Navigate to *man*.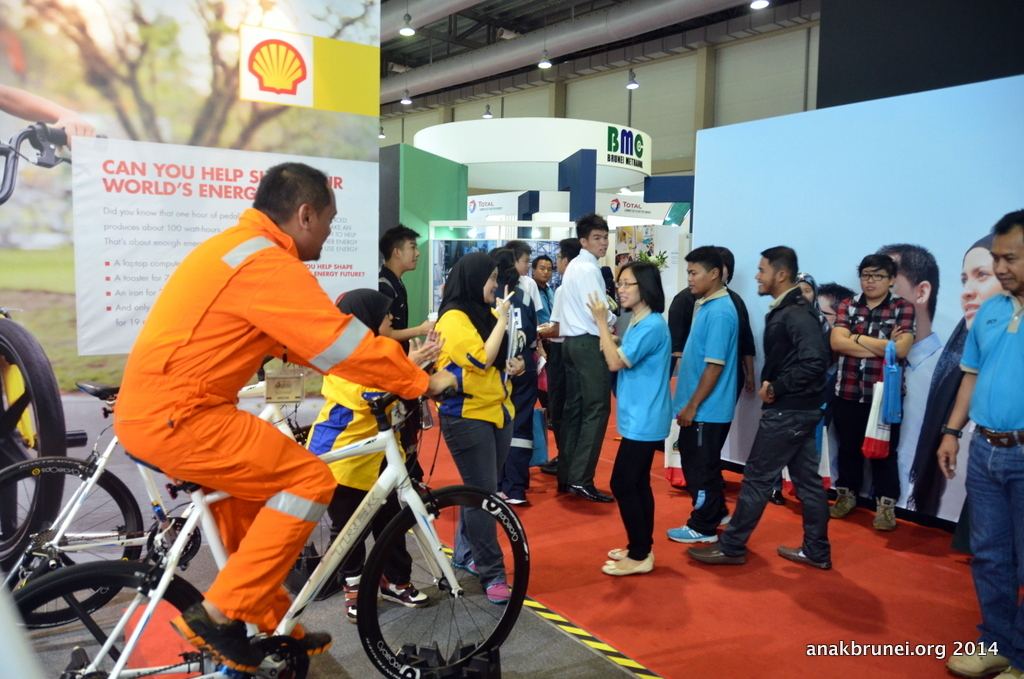
Navigation target: <box>377,225,435,501</box>.
